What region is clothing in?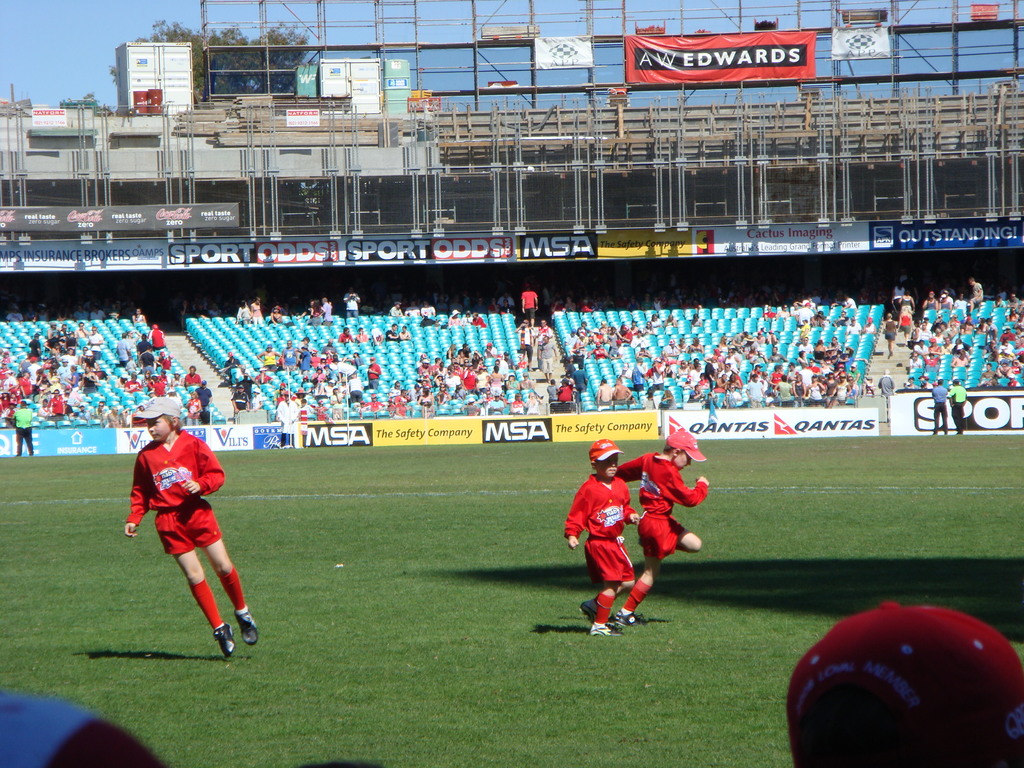
{"left": 40, "top": 390, "right": 64, "bottom": 420}.
